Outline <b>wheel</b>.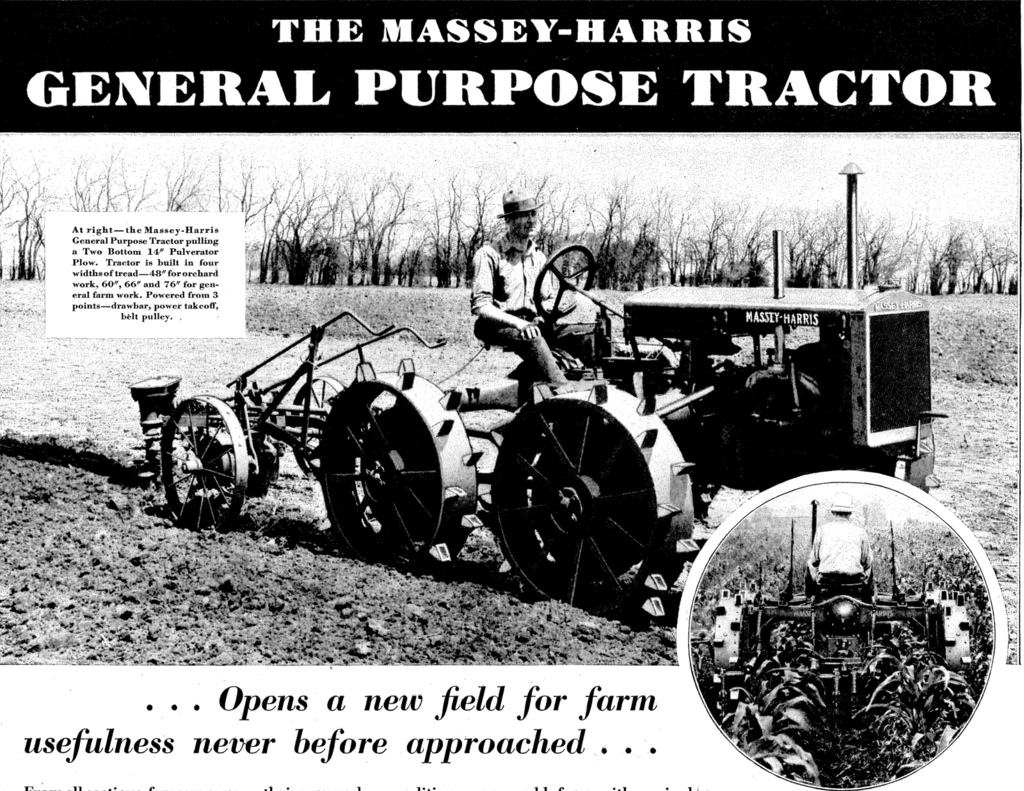
Outline: crop(310, 357, 481, 580).
